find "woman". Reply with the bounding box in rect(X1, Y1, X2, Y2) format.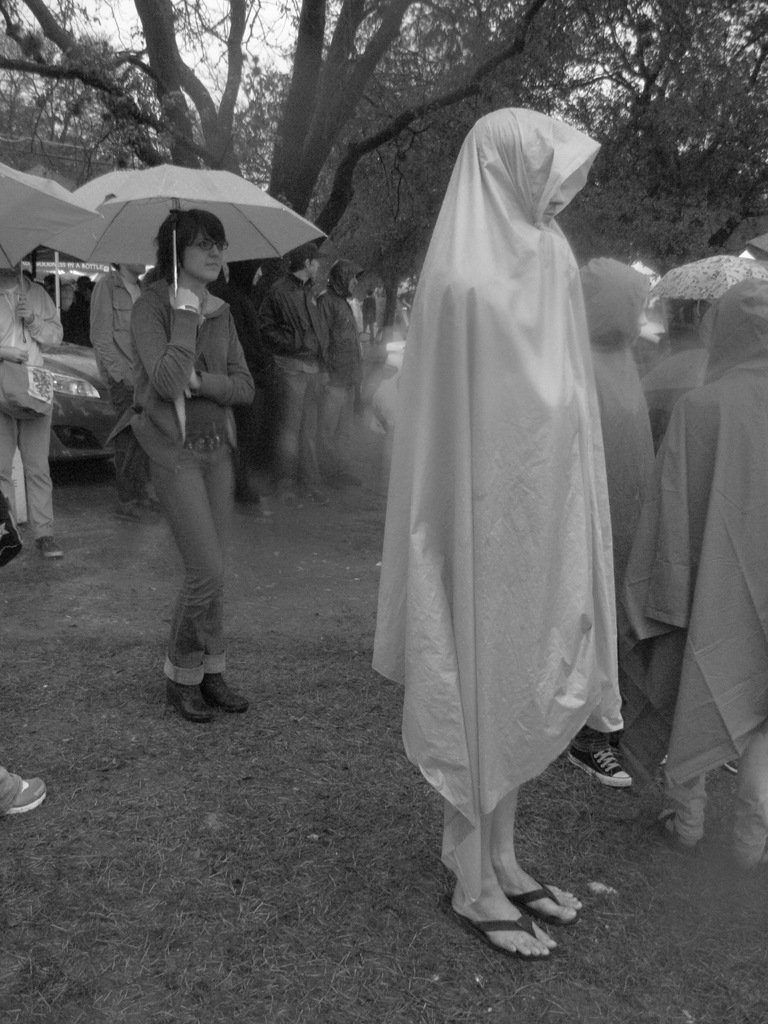
rect(92, 160, 276, 728).
